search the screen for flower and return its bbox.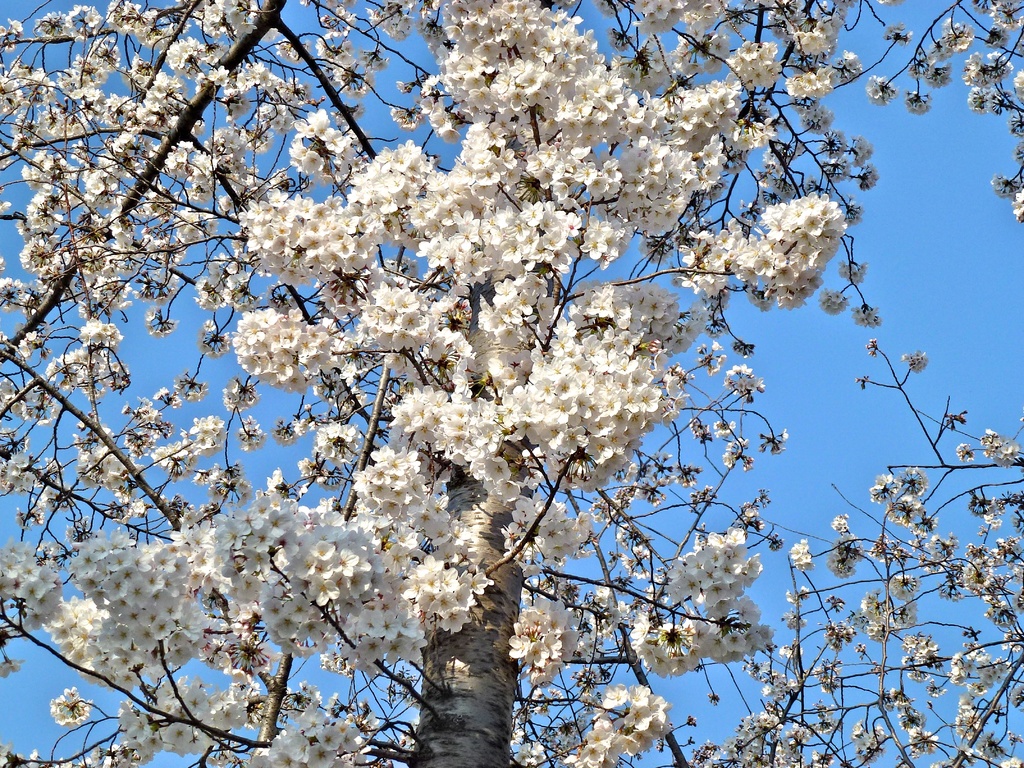
Found: region(826, 556, 852, 584).
